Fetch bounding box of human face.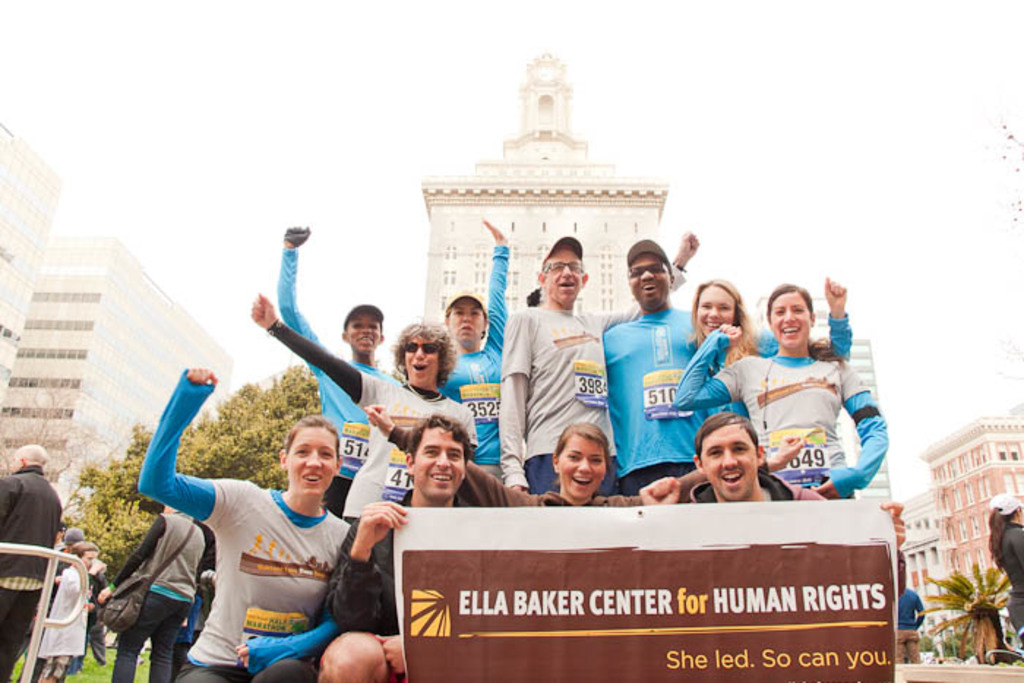
Bbox: box(448, 303, 484, 344).
